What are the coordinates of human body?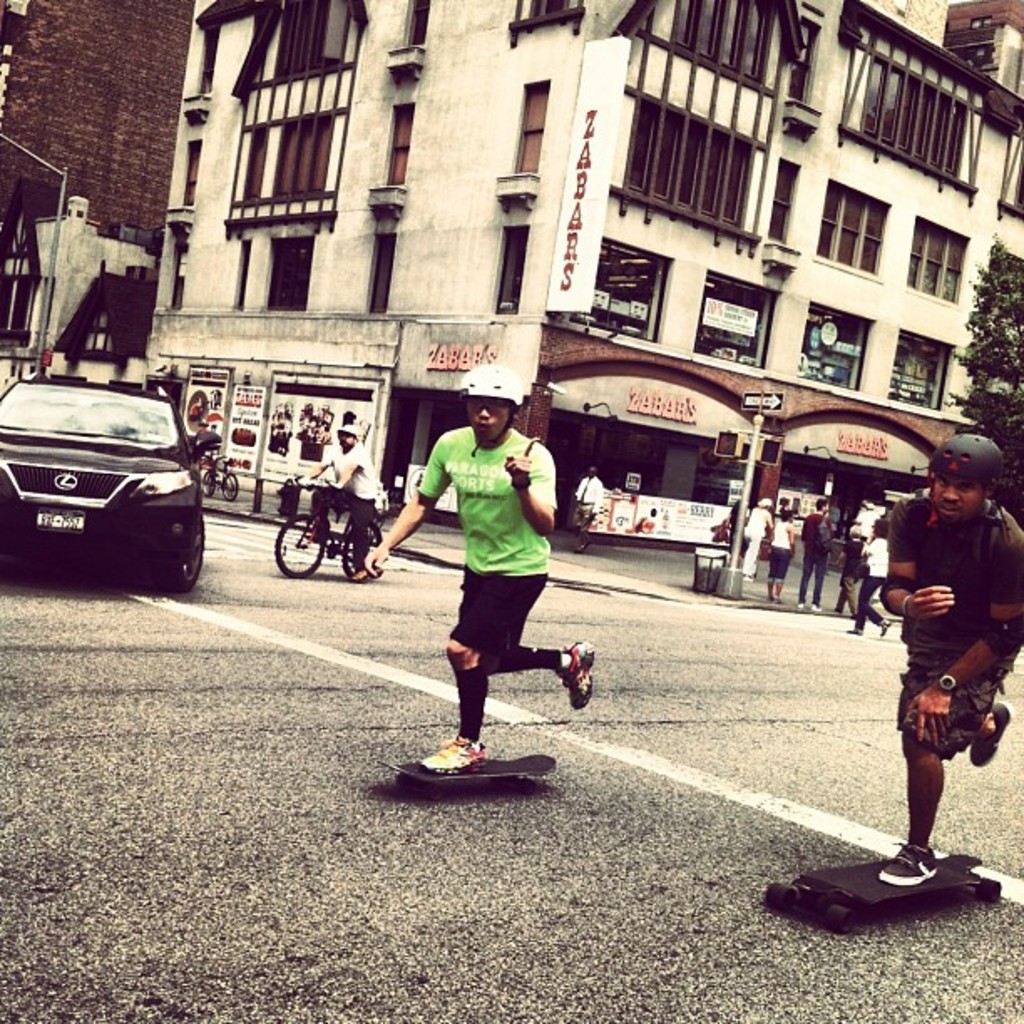
<box>803,510,843,614</box>.
